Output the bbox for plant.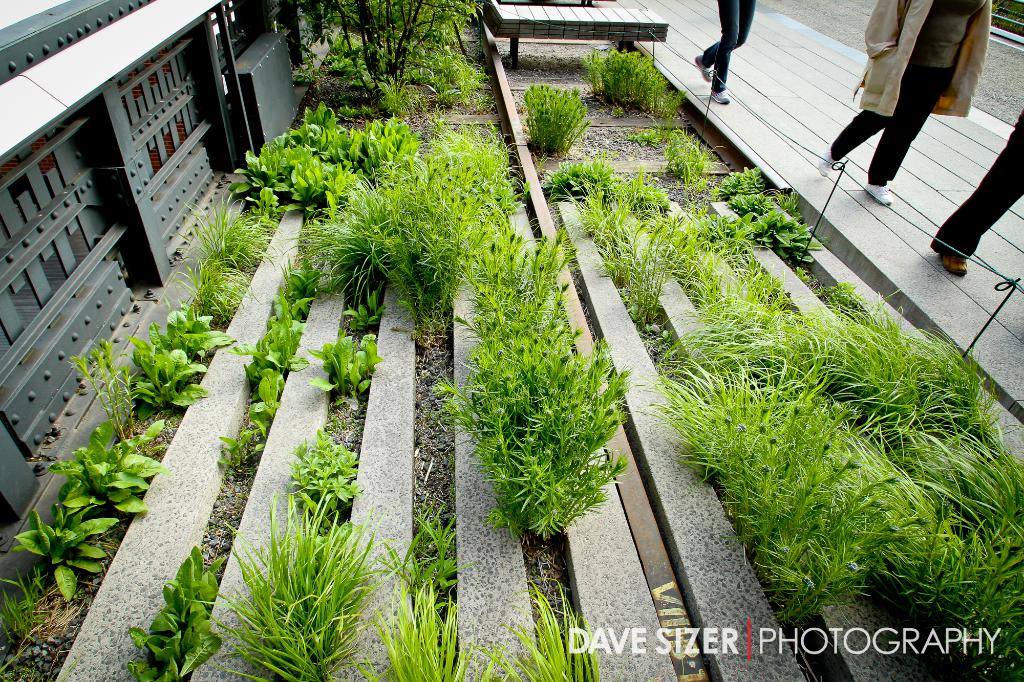
bbox(580, 186, 643, 235).
